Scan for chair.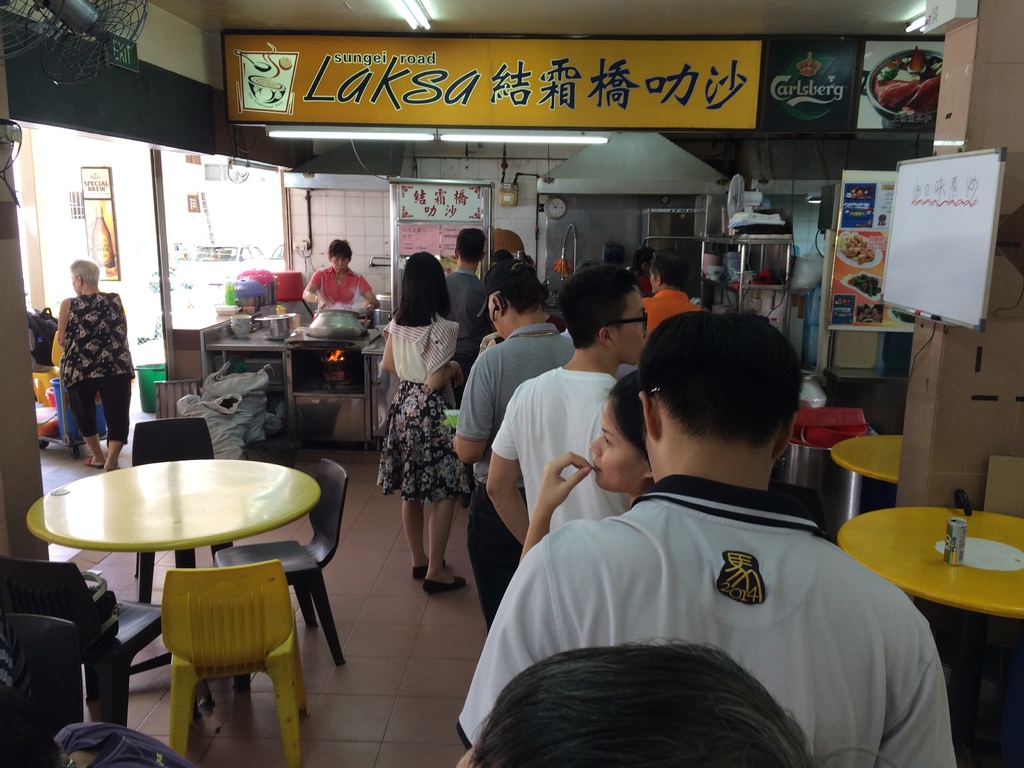
Scan result: [0, 552, 167, 726].
